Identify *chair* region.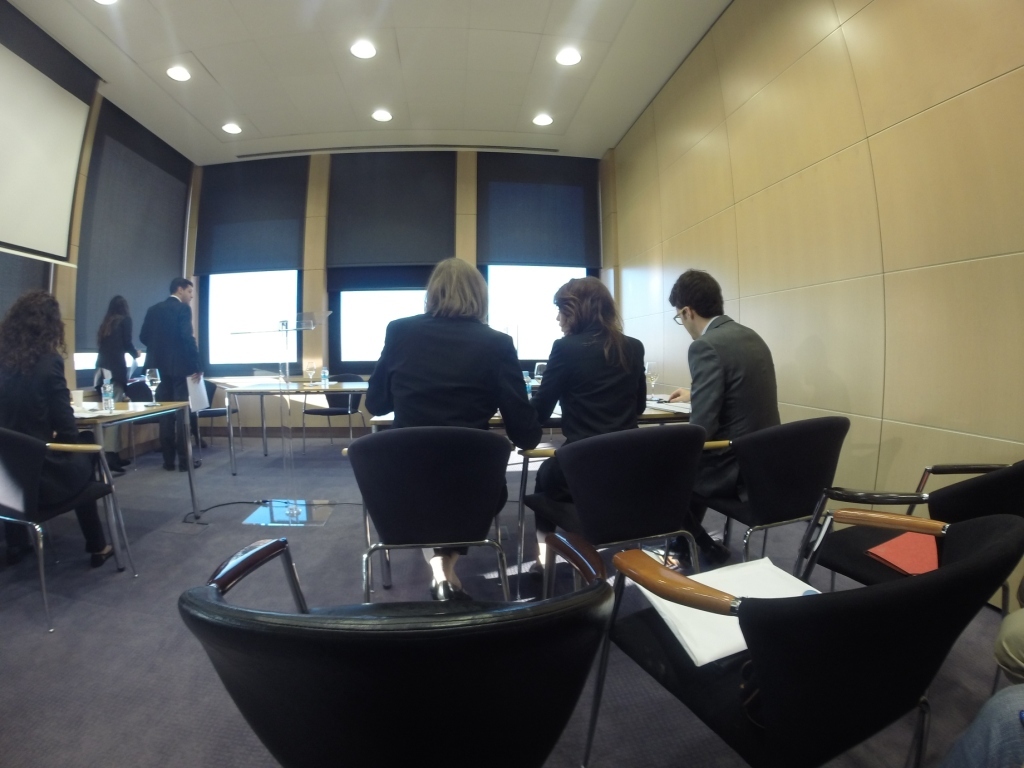
Region: <region>191, 534, 623, 766</region>.
